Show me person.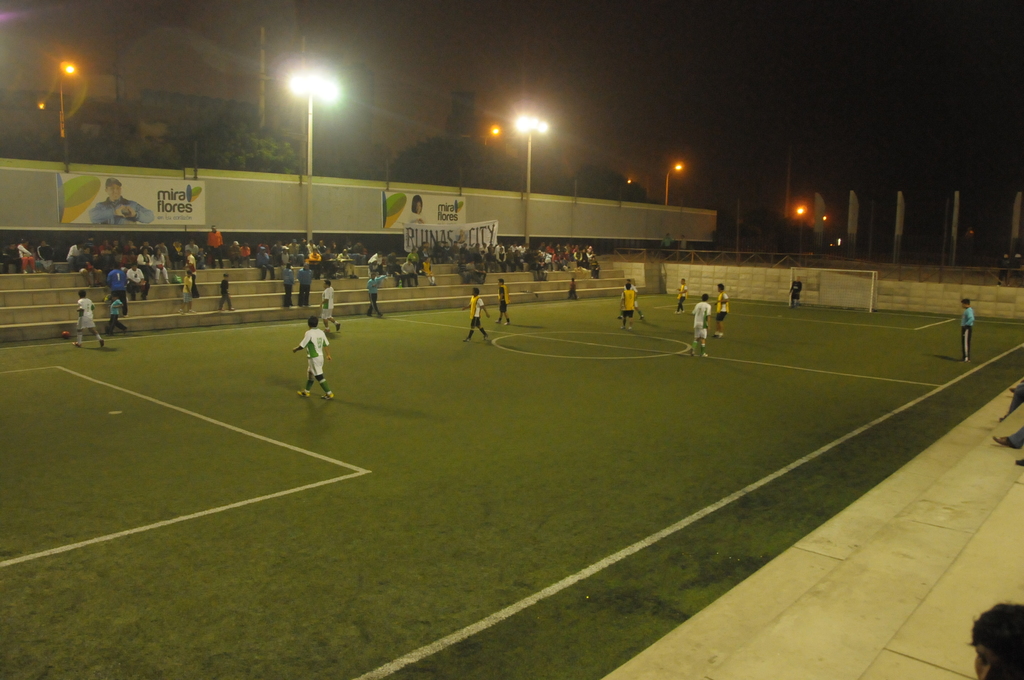
person is here: 110,293,124,337.
